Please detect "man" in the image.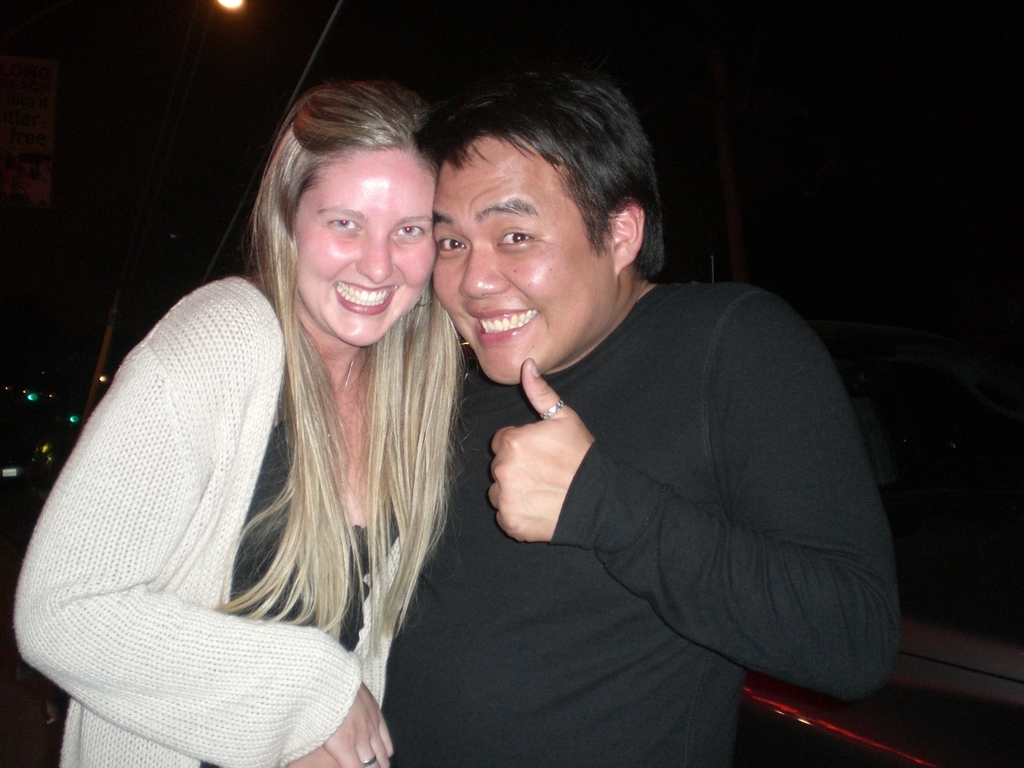
crop(369, 71, 893, 767).
